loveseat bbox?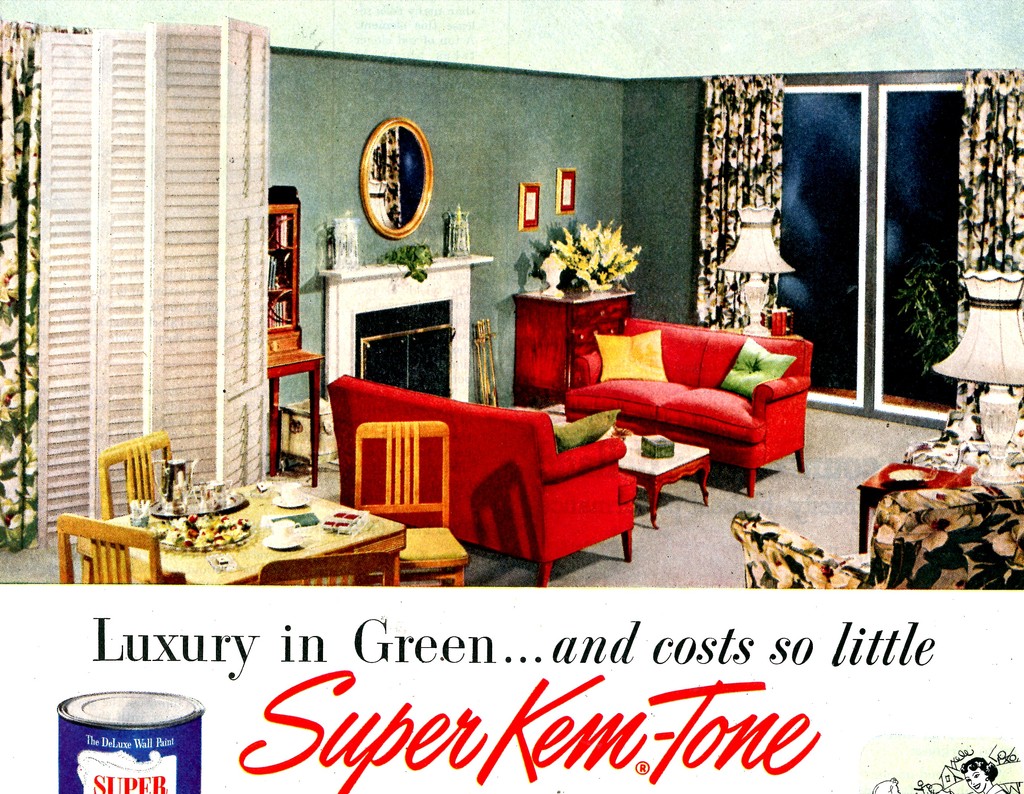
box(564, 314, 813, 493)
